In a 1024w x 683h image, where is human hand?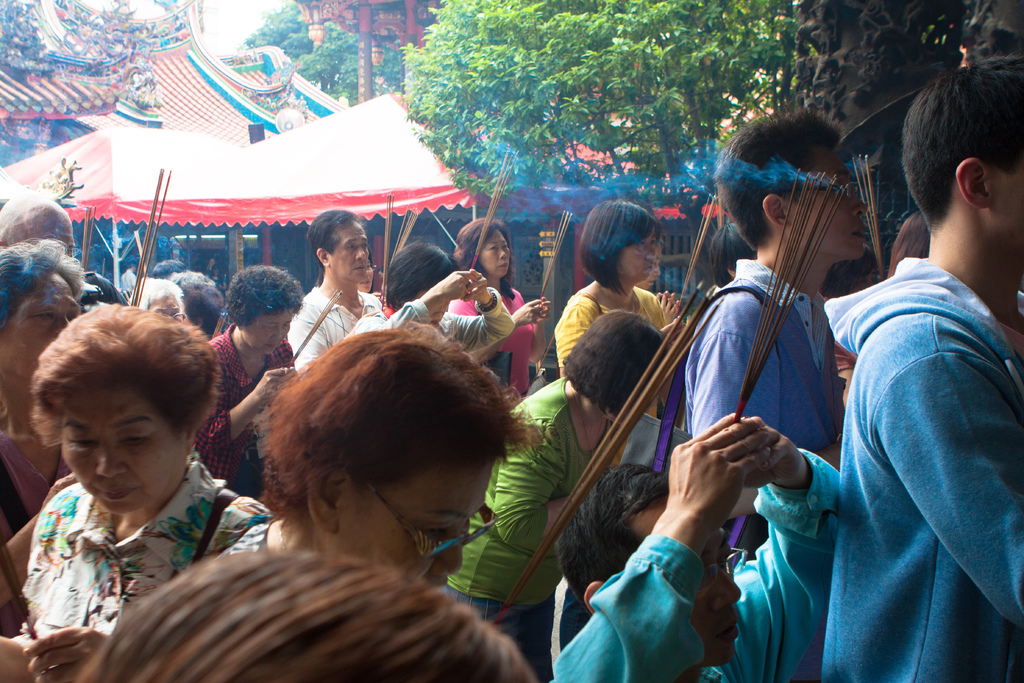
(left=465, top=268, right=489, bottom=302).
